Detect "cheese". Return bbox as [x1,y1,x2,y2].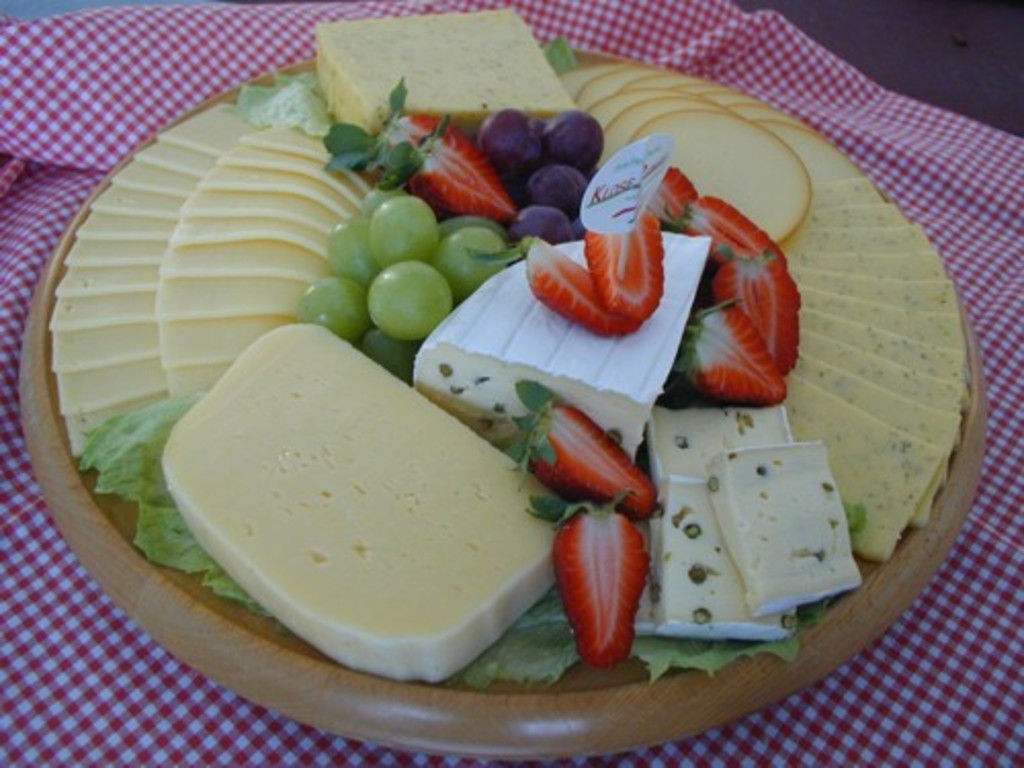
[154,319,567,686].
